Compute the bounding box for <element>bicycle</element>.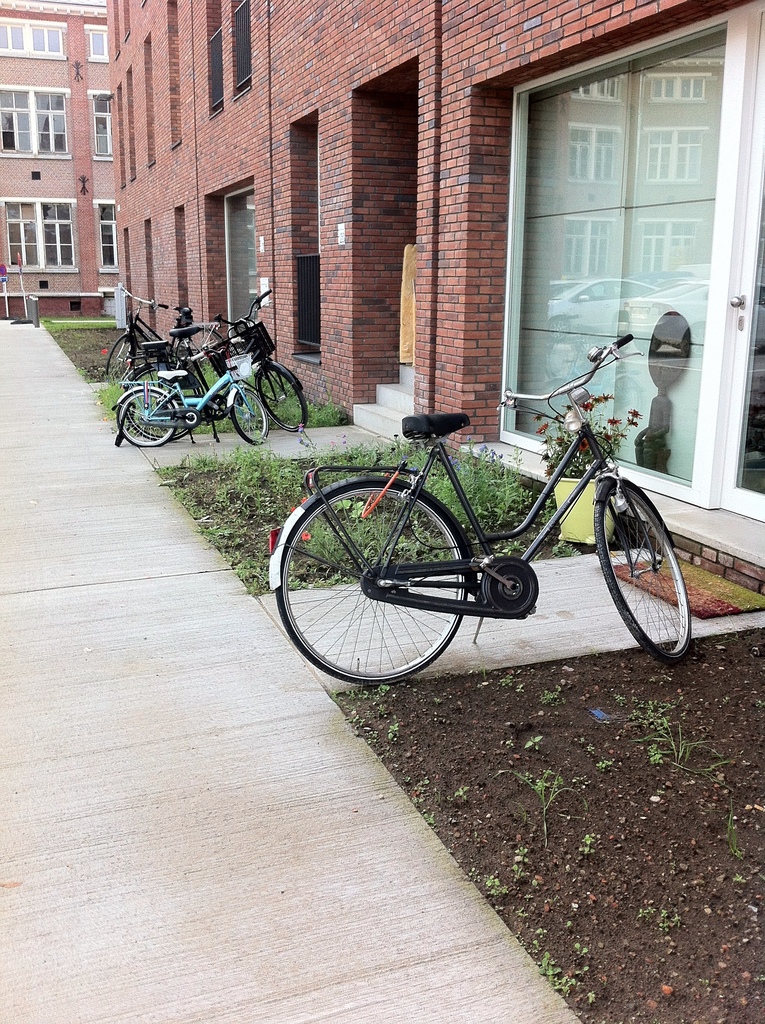
x1=92 y1=288 x2=202 y2=371.
